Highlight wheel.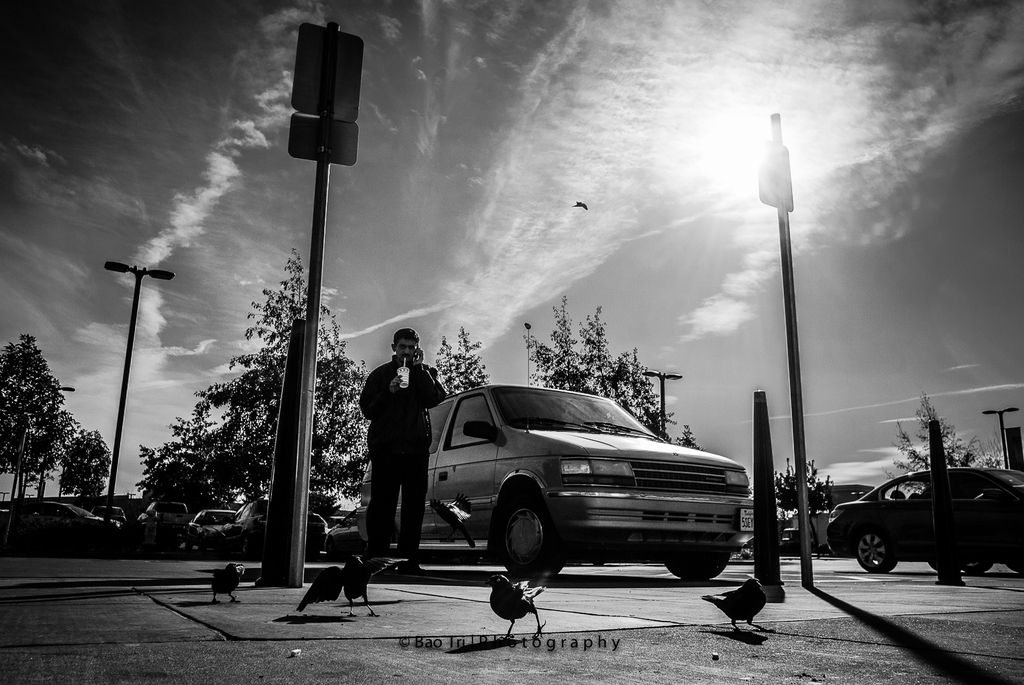
Highlighted region: (x1=664, y1=548, x2=735, y2=580).
